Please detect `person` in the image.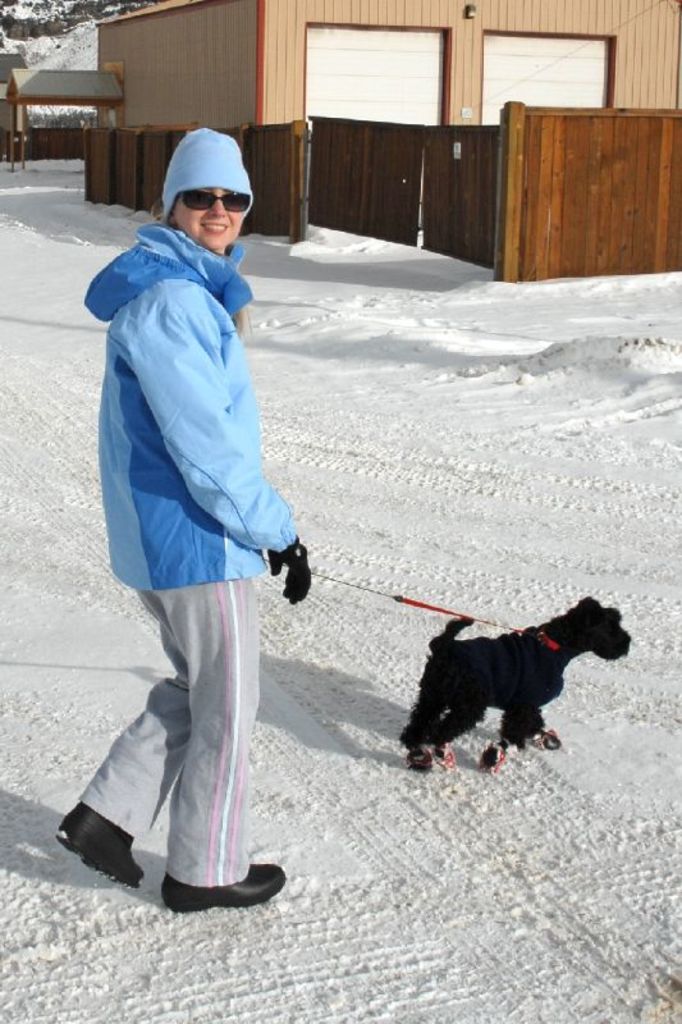
[left=83, top=92, right=317, bottom=915].
